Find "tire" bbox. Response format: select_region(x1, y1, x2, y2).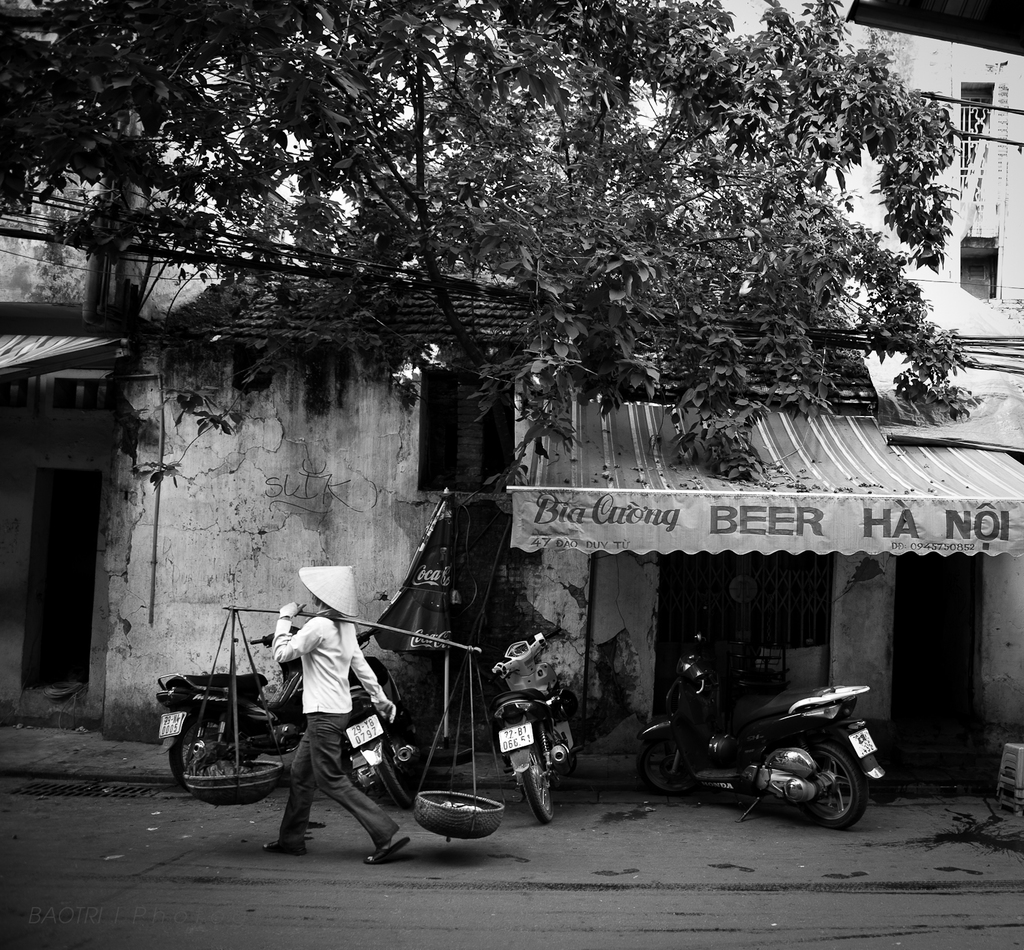
select_region(522, 755, 550, 824).
